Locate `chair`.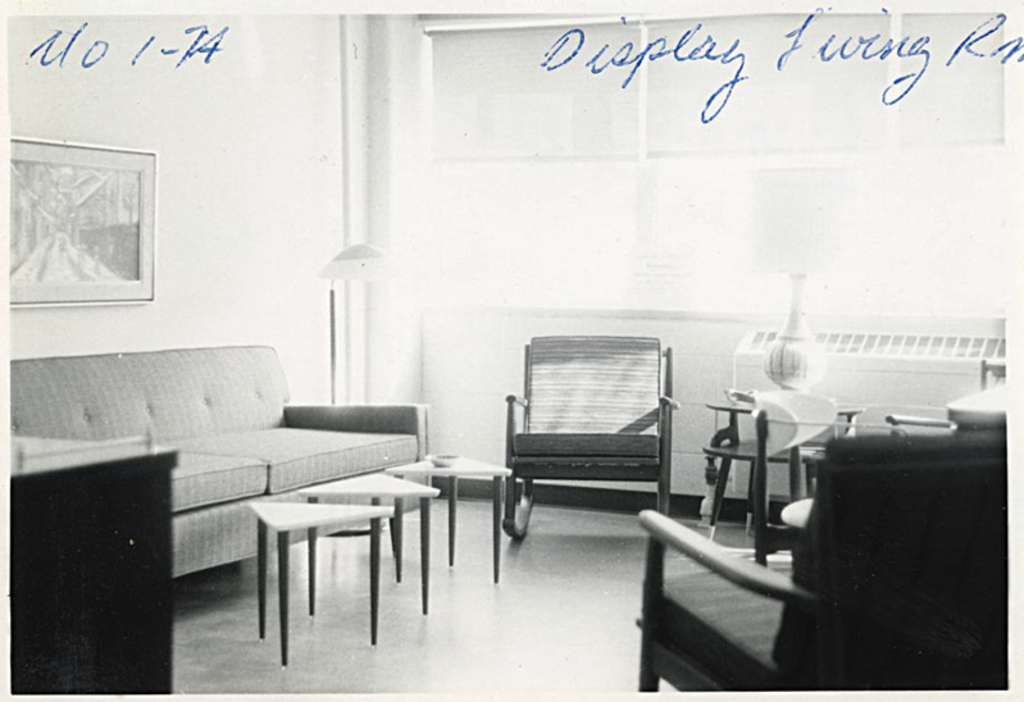
Bounding box: {"left": 884, "top": 359, "right": 1011, "bottom": 439}.
